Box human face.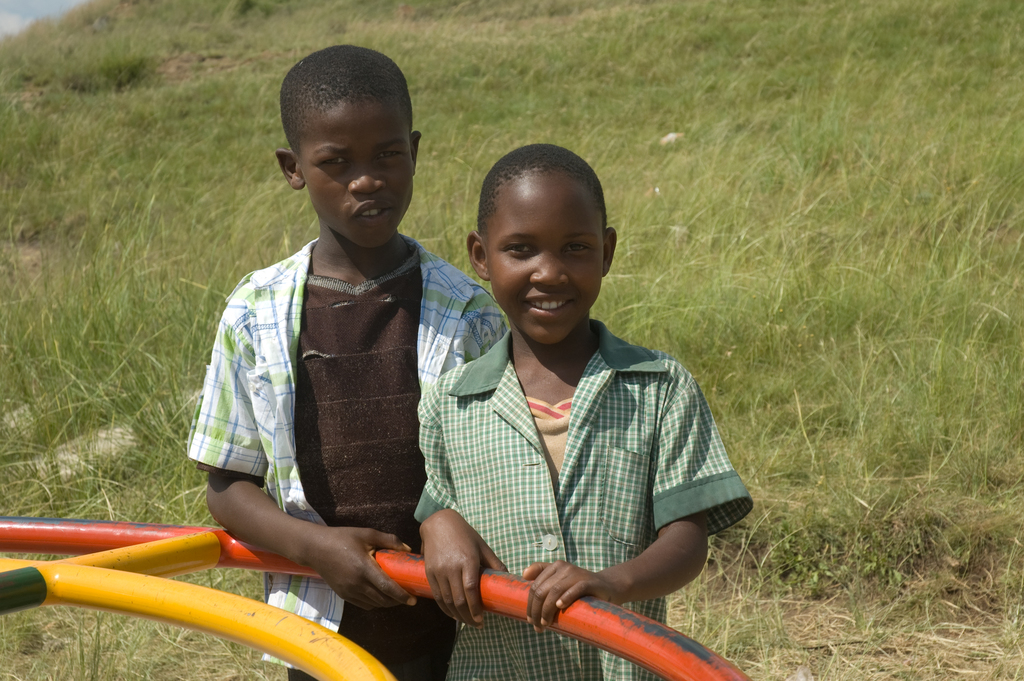
(x1=300, y1=96, x2=412, y2=249).
